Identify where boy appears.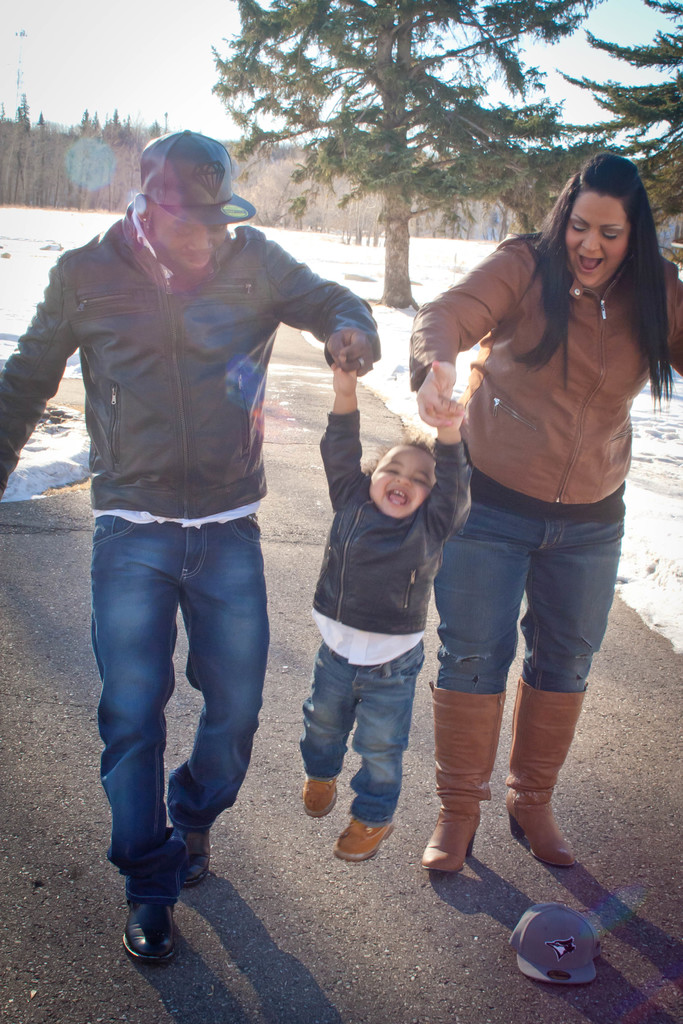
Appears at [x1=276, y1=378, x2=461, y2=893].
